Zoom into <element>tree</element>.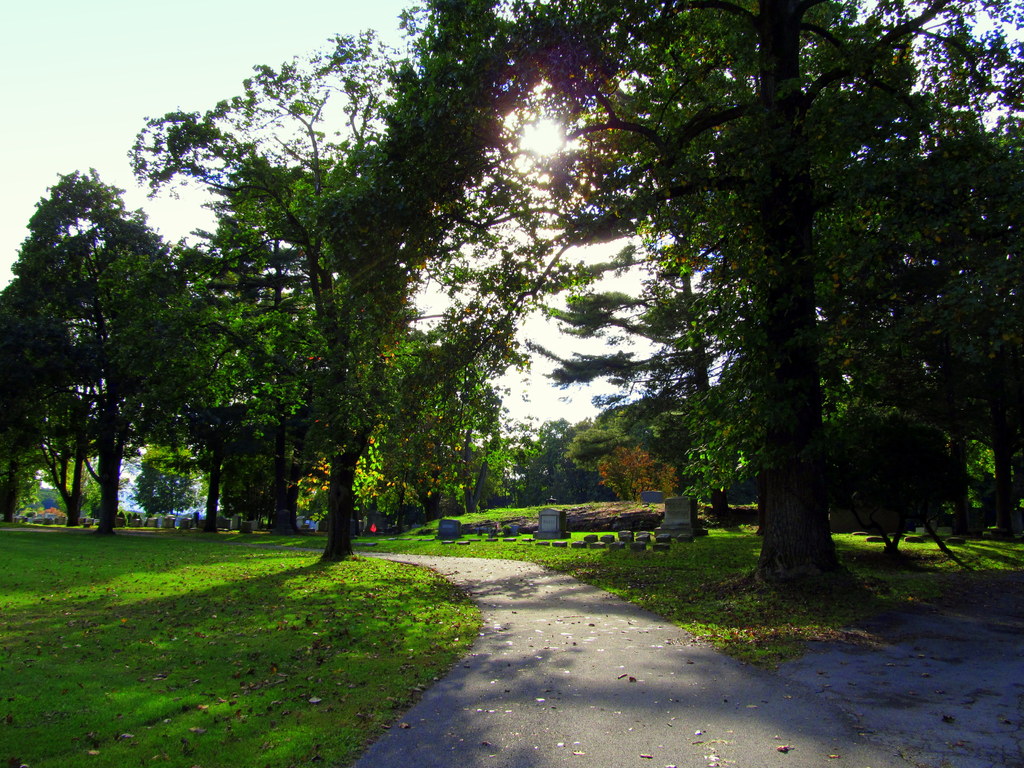
Zoom target: <bbox>499, 416, 602, 536</bbox>.
